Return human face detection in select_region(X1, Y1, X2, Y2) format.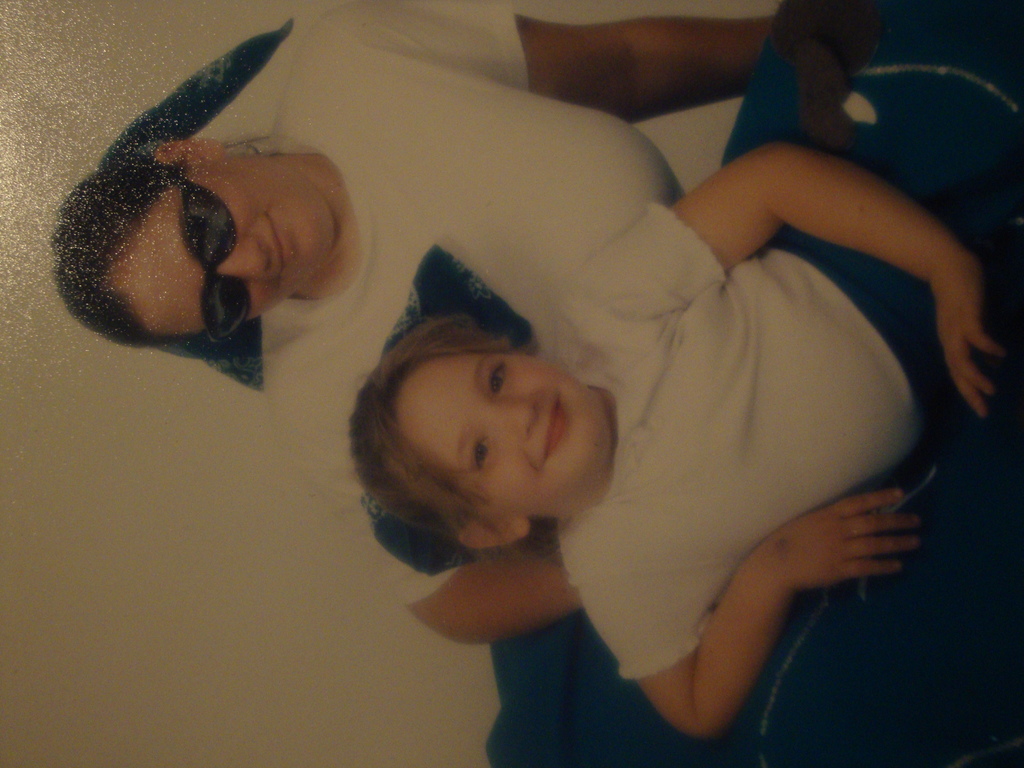
select_region(109, 157, 341, 342).
